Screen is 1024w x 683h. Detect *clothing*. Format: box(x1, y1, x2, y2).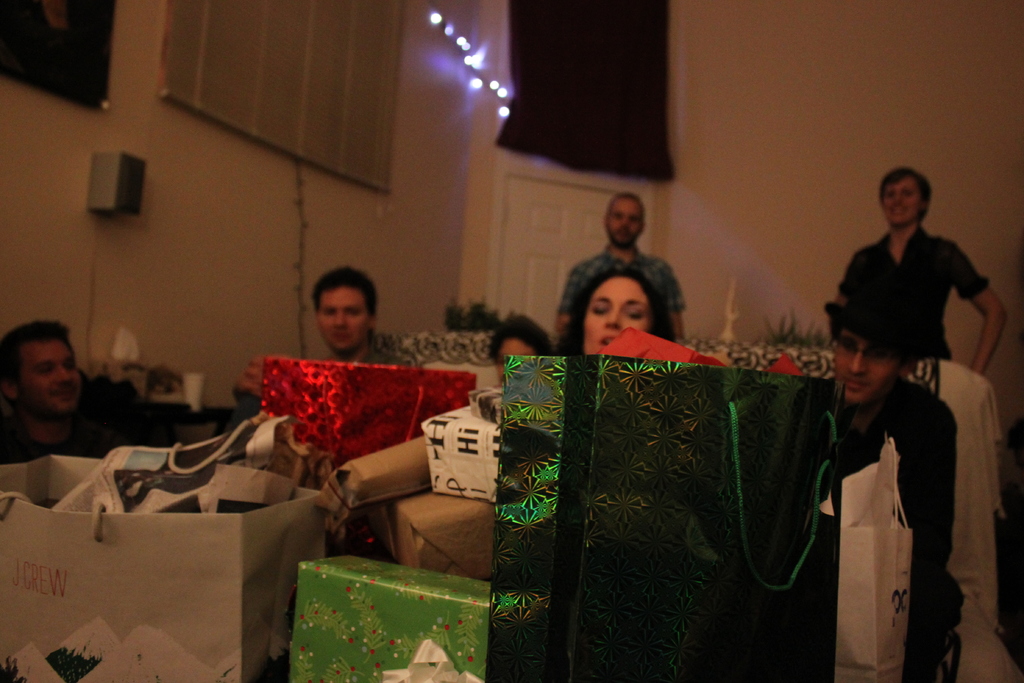
box(0, 375, 166, 468).
